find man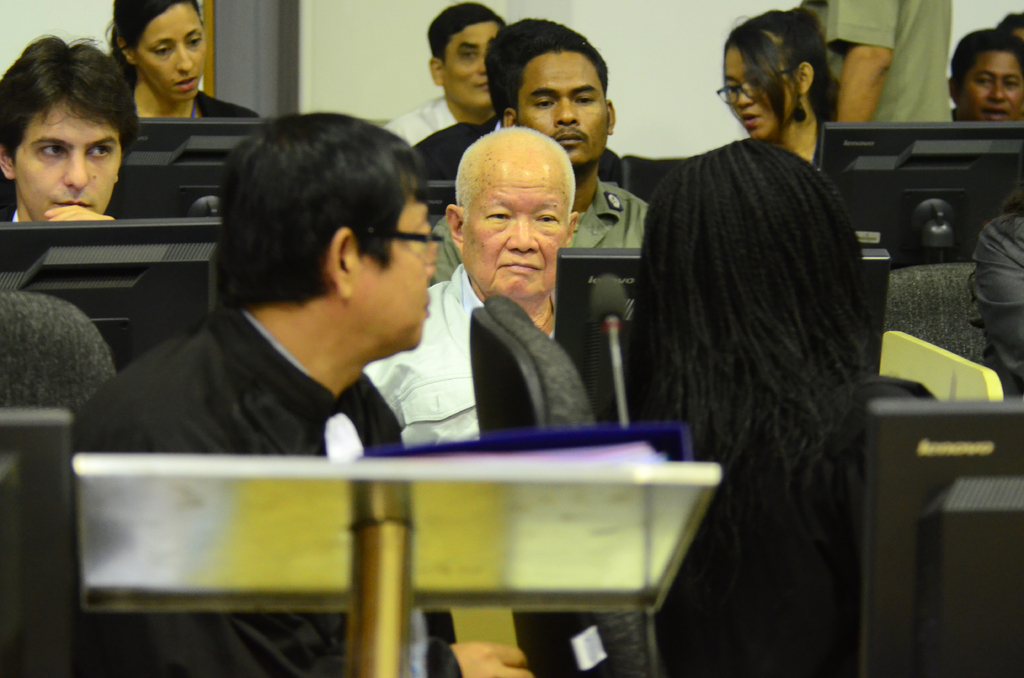
rect(0, 34, 144, 222)
